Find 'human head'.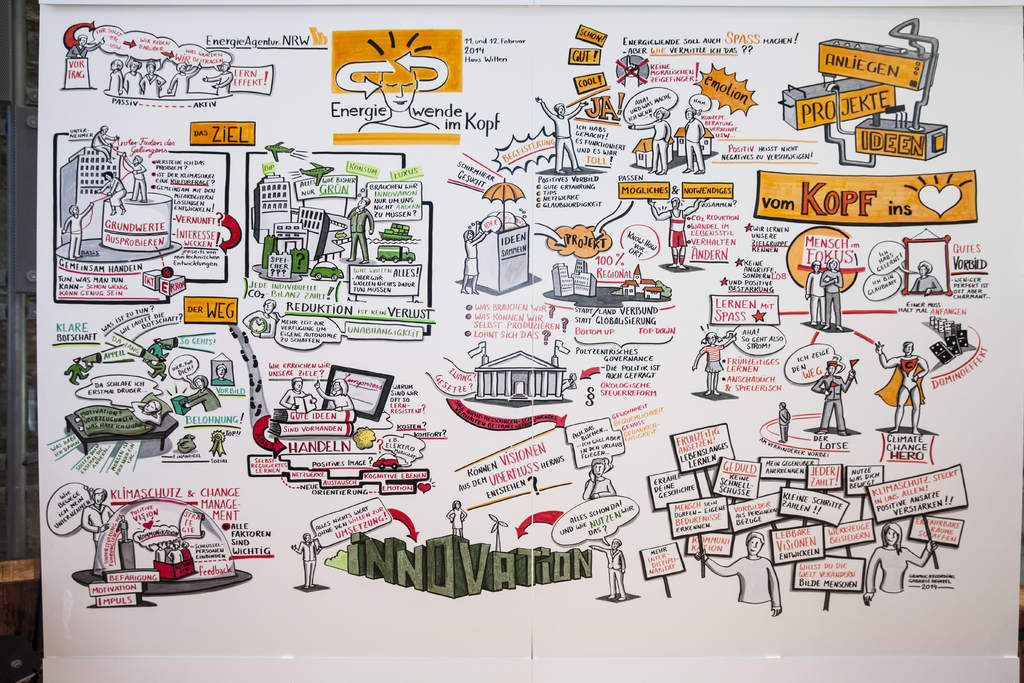
l=462, t=228, r=476, b=239.
